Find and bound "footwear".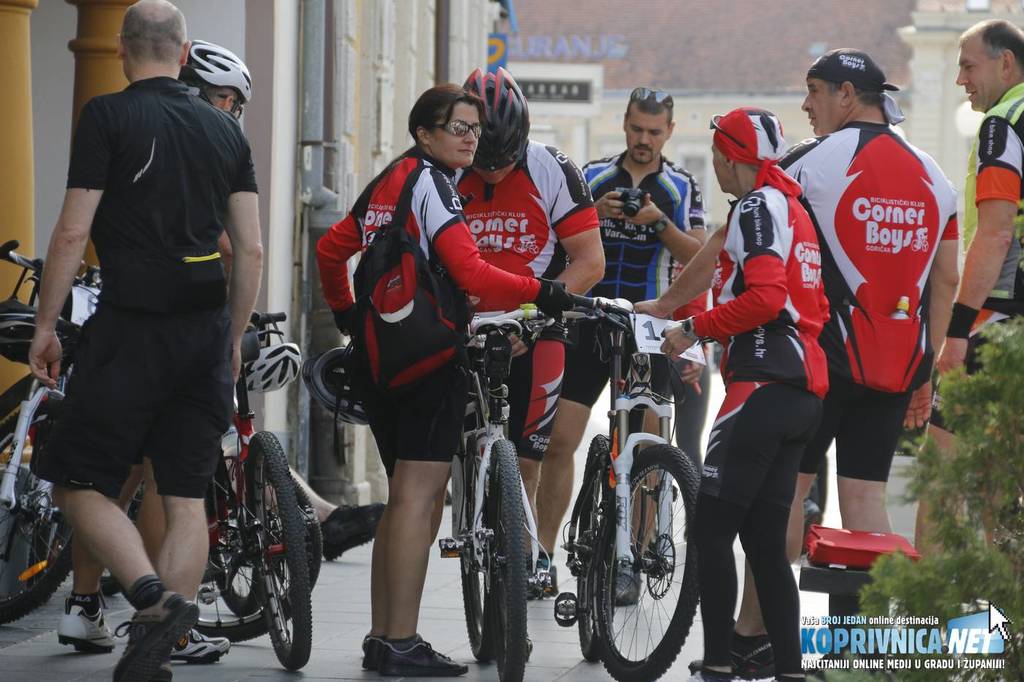
Bound: {"left": 380, "top": 633, "right": 467, "bottom": 679}.
